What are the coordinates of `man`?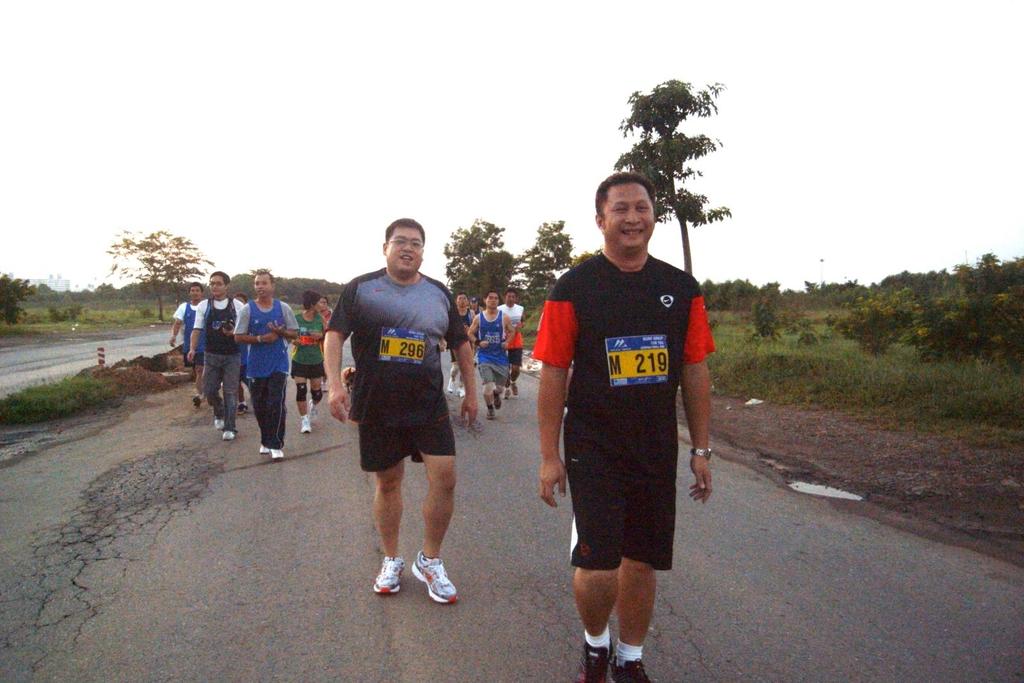
x1=441 y1=292 x2=479 y2=390.
